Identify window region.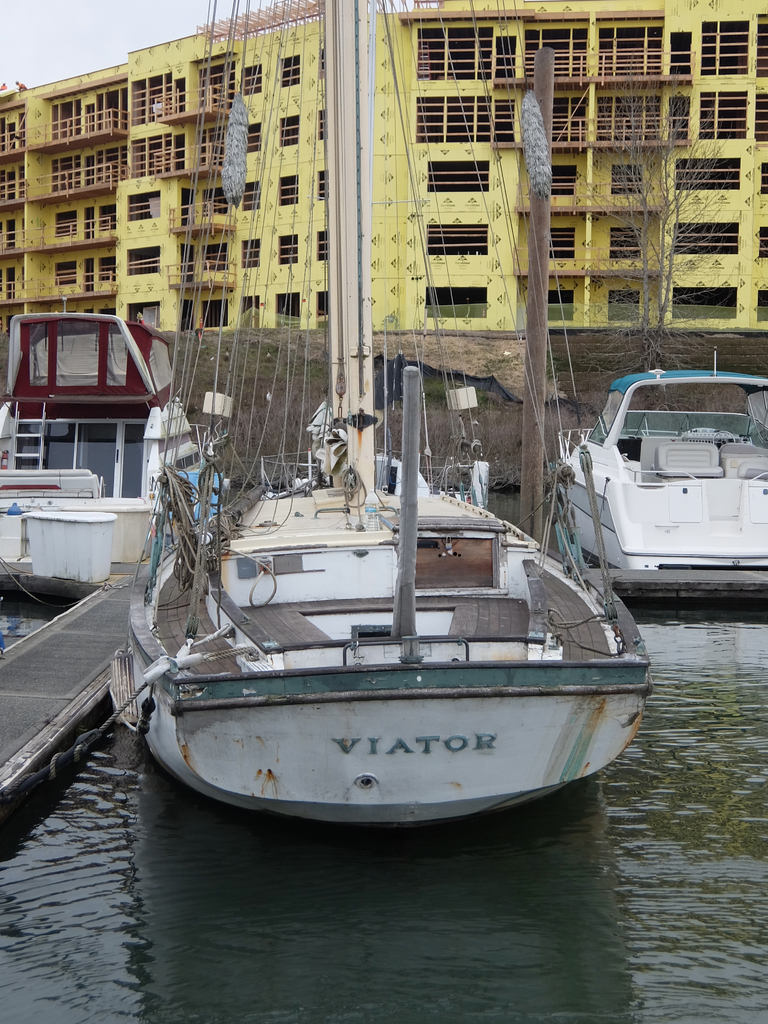
Region: pyautogui.locateOnScreen(240, 67, 262, 93).
